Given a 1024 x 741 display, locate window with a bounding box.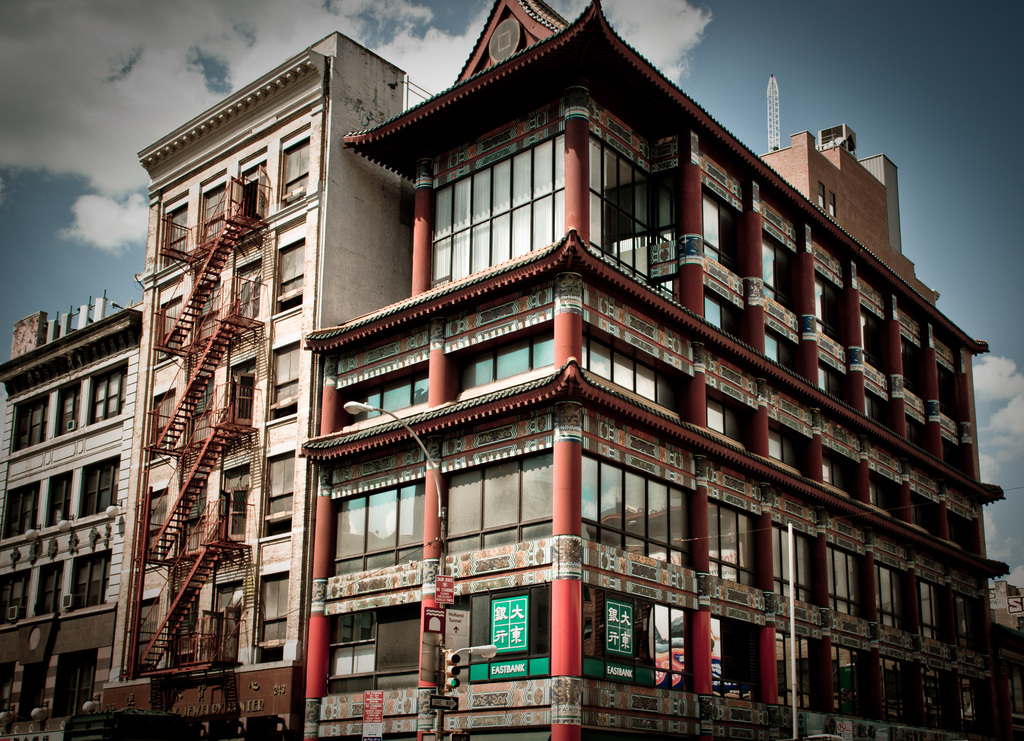
Located: rect(265, 338, 298, 419).
